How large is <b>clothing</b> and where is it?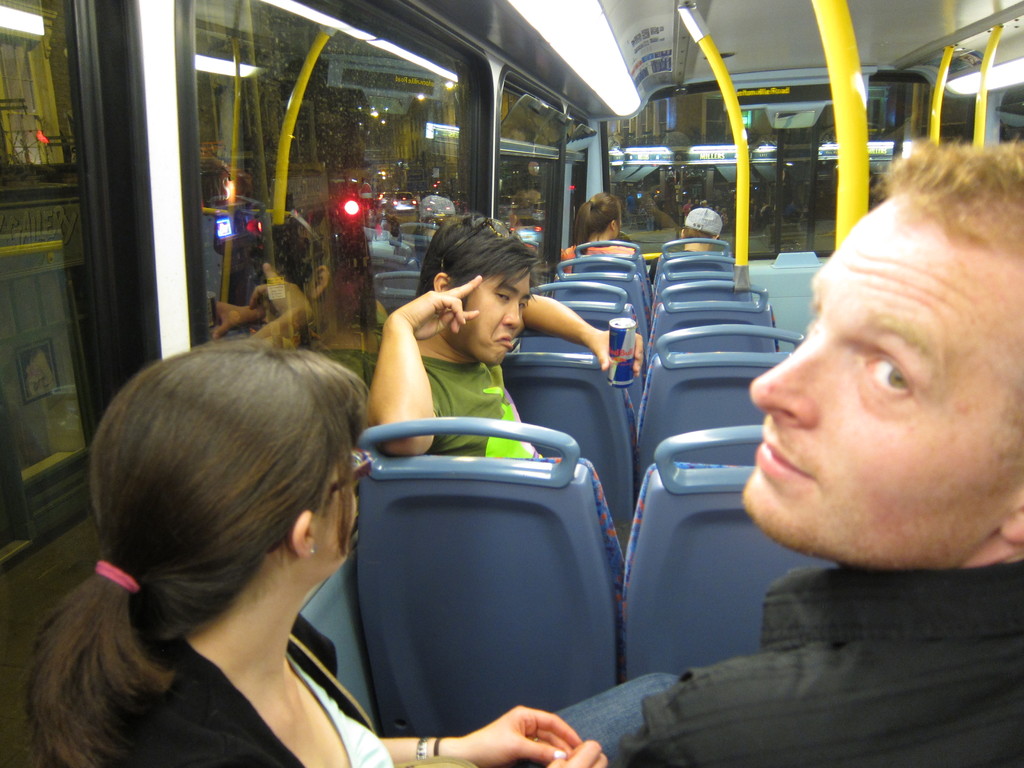
Bounding box: region(607, 568, 1023, 767).
